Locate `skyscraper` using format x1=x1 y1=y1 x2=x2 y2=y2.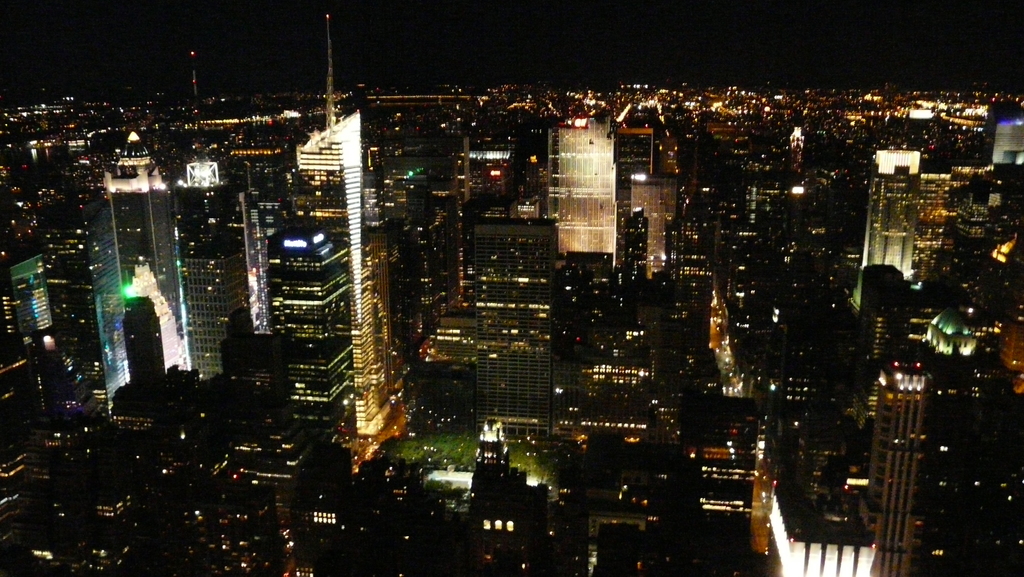
x1=289 y1=109 x2=366 y2=435.
